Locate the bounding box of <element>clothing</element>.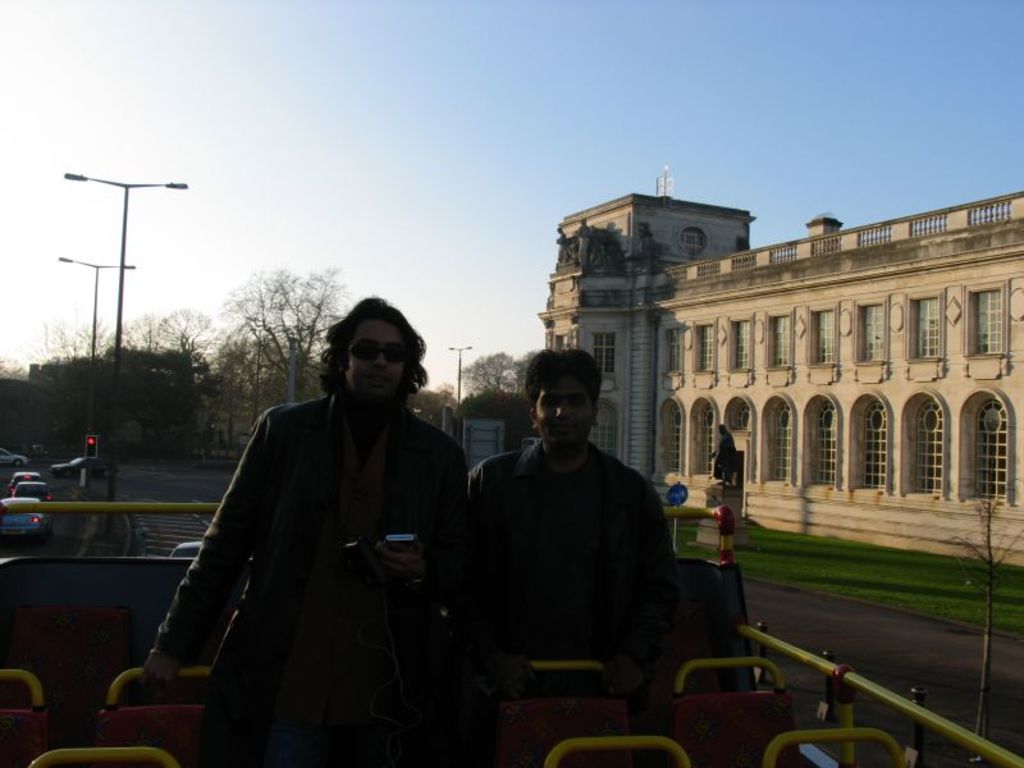
Bounding box: 166/385/485/695.
